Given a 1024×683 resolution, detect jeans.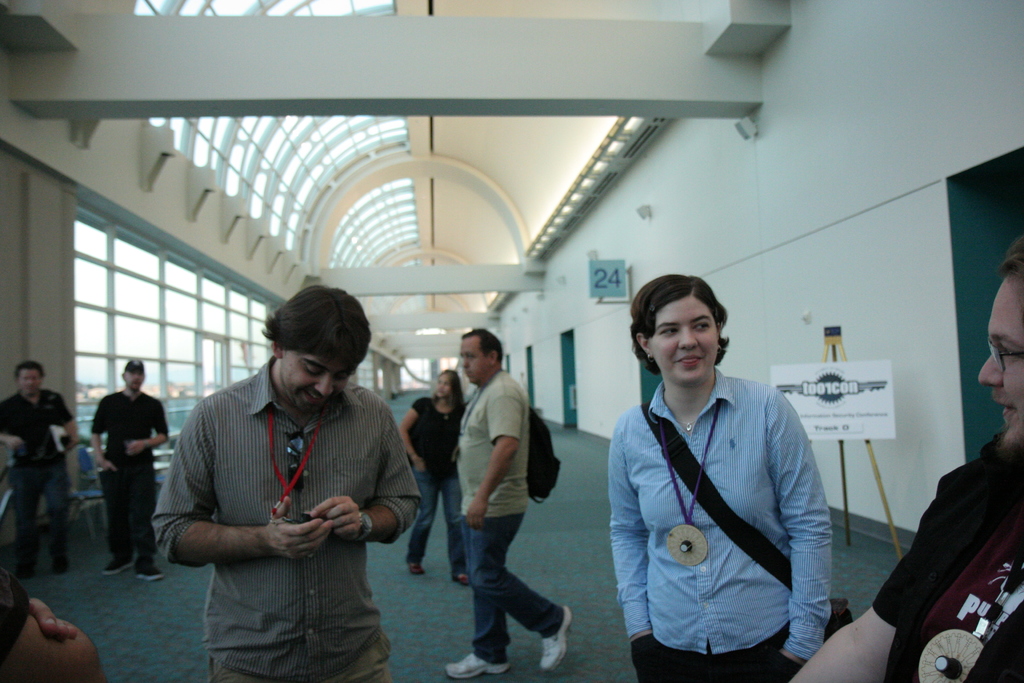
select_region(408, 465, 465, 571).
